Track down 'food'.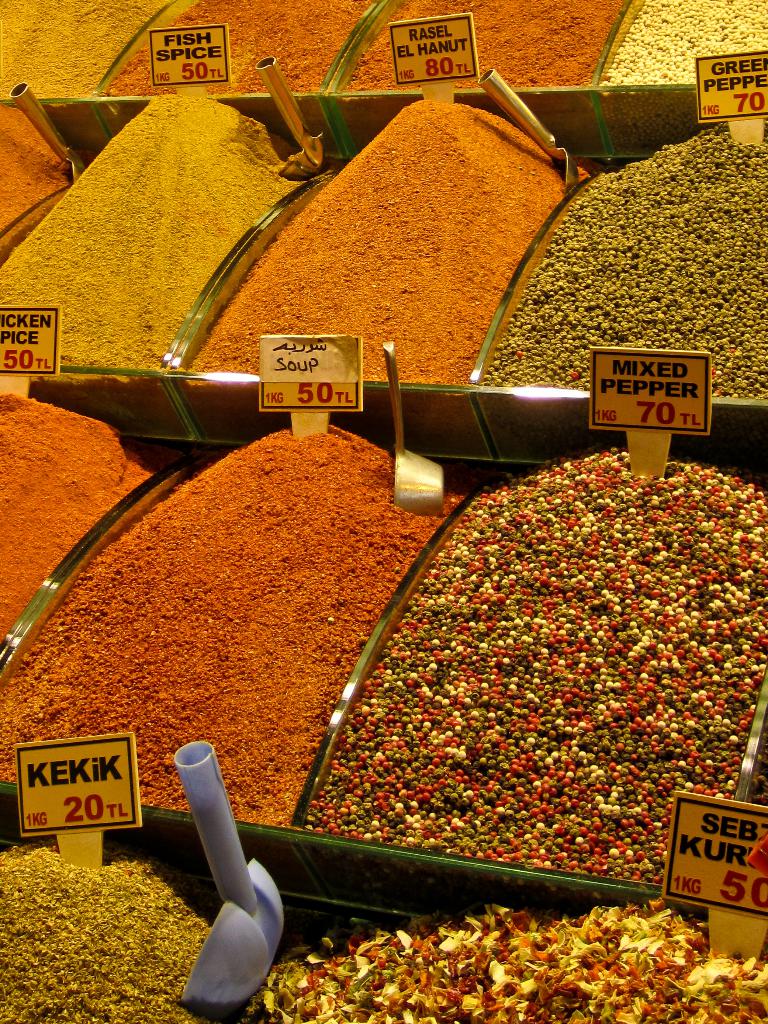
Tracked to rect(0, 381, 158, 673).
